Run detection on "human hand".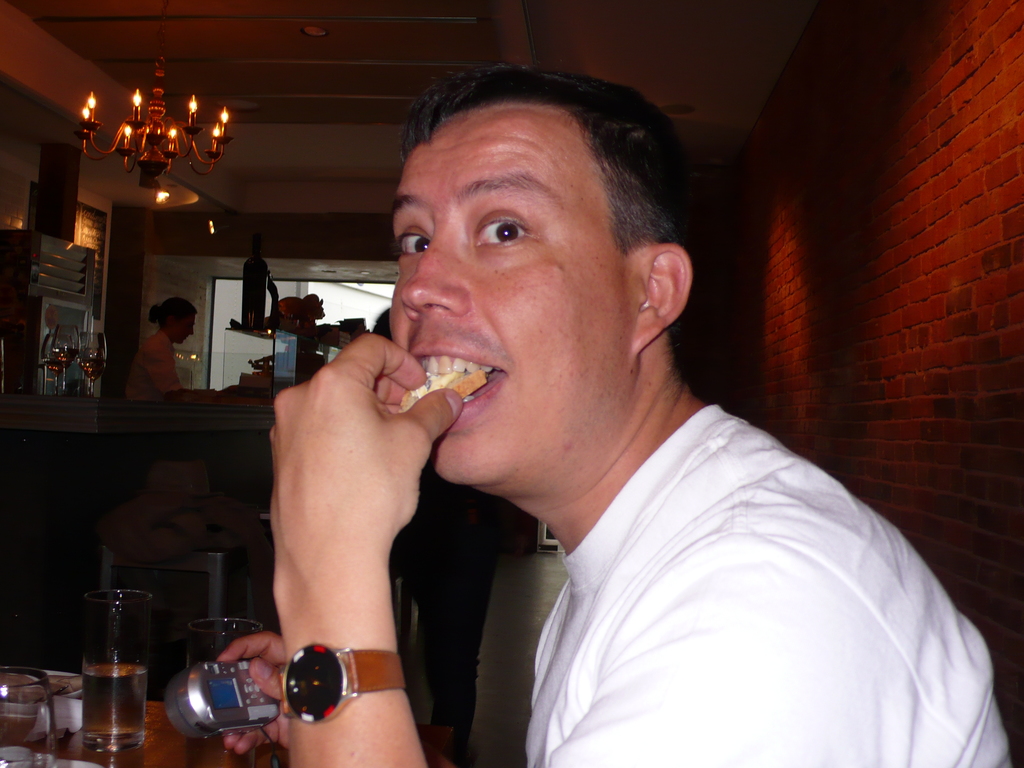
Result: l=262, t=313, r=441, b=624.
